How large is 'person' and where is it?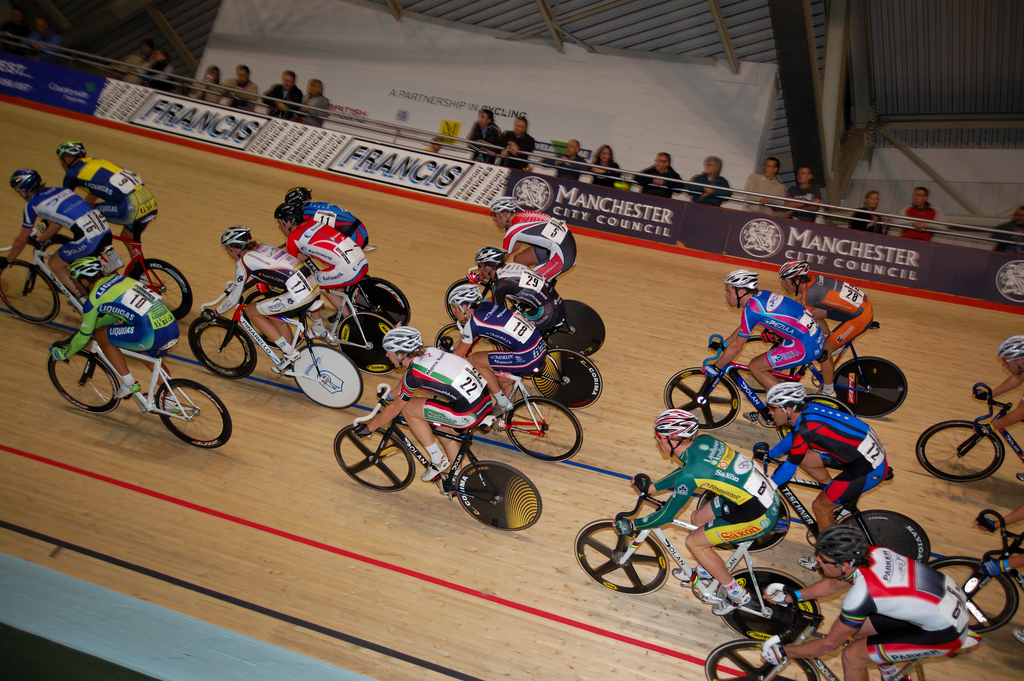
Bounding box: 223/56/260/119.
